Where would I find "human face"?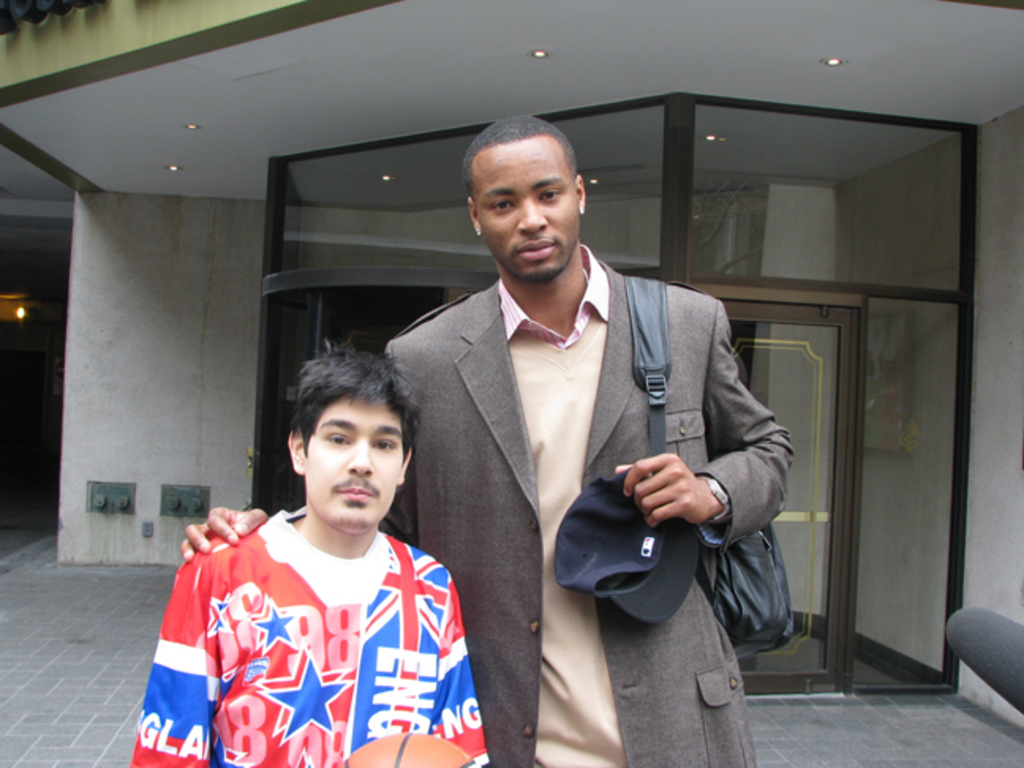
At 307 387 398 534.
